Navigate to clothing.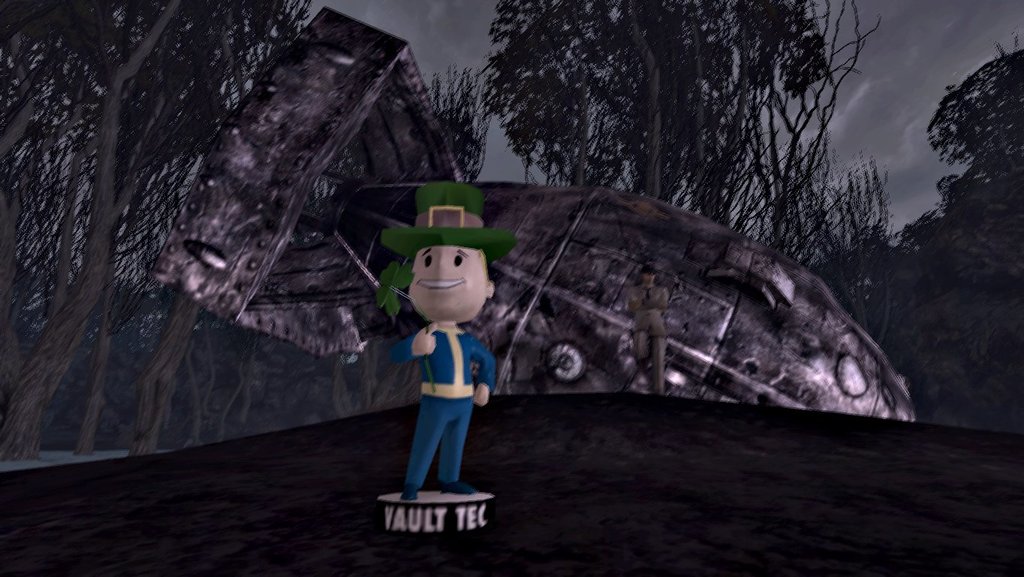
Navigation target: select_region(628, 285, 670, 390).
